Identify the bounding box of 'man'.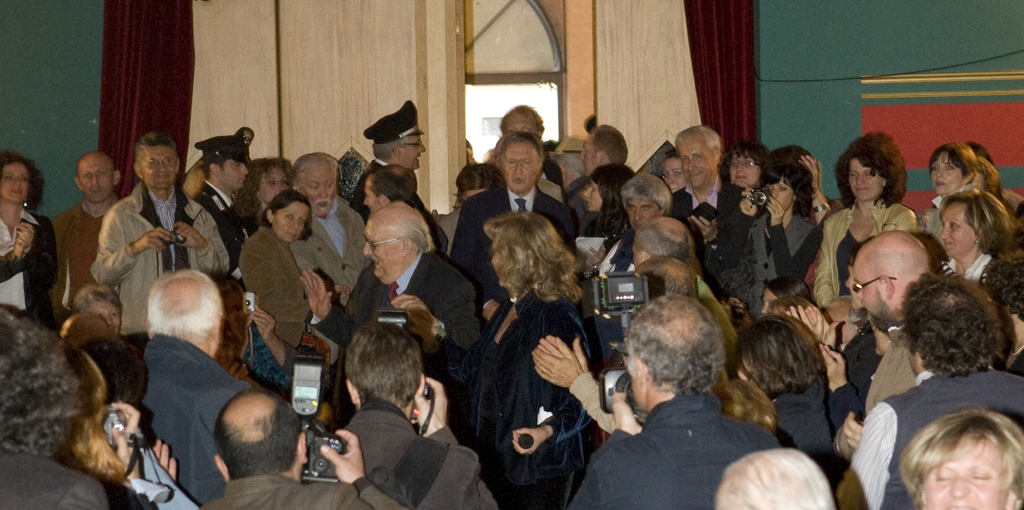
<box>823,273,1023,509</box>.
